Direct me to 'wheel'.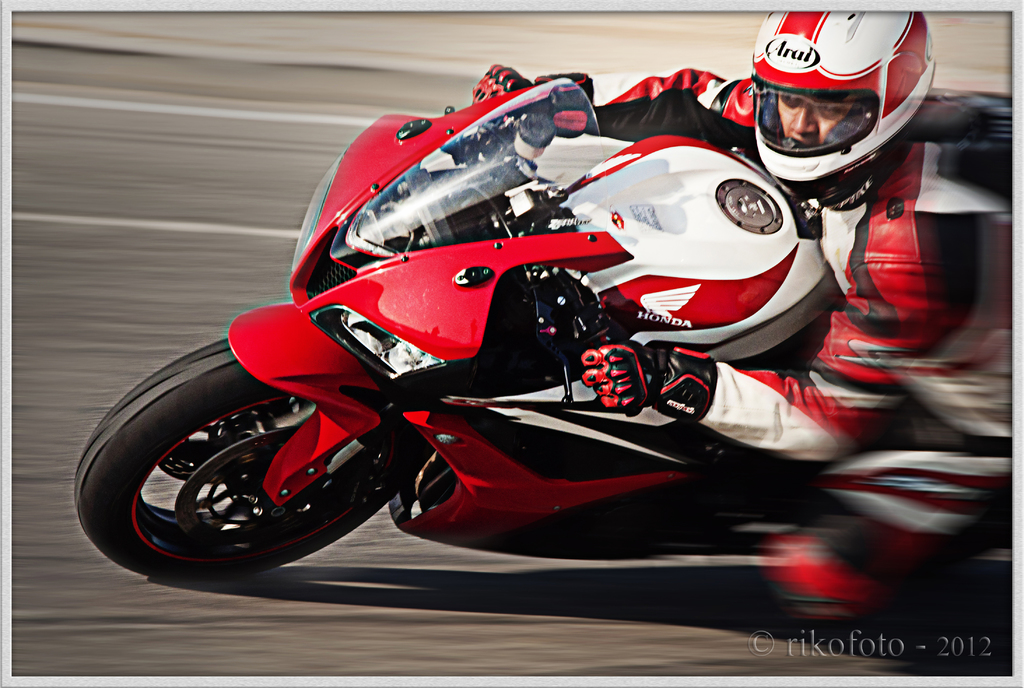
Direction: x1=72, y1=335, x2=410, y2=577.
